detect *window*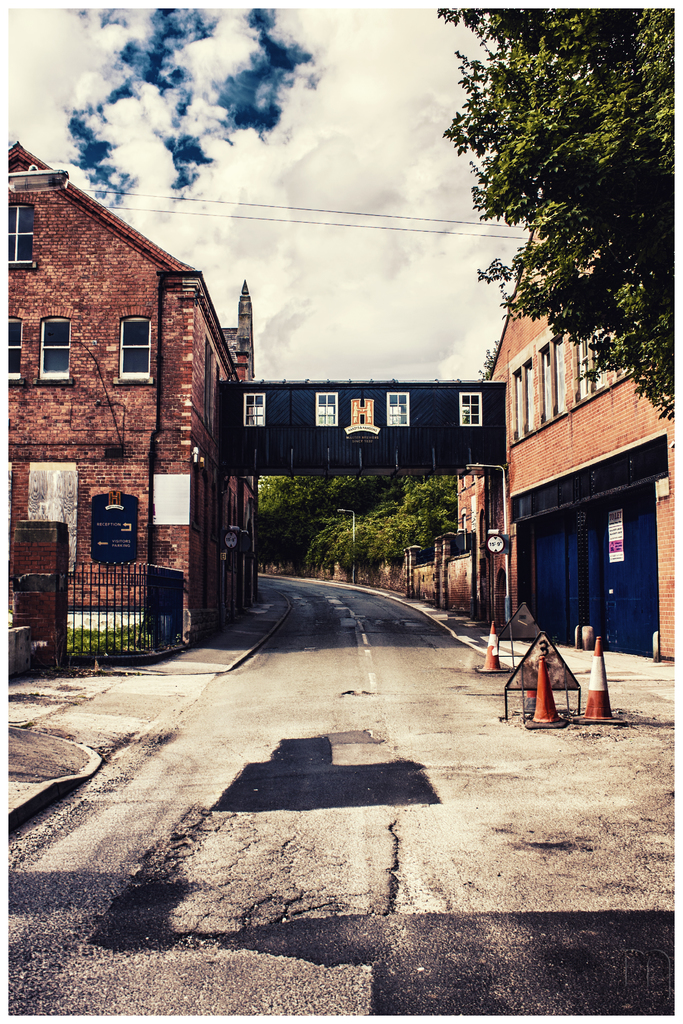
Rect(388, 388, 413, 424)
